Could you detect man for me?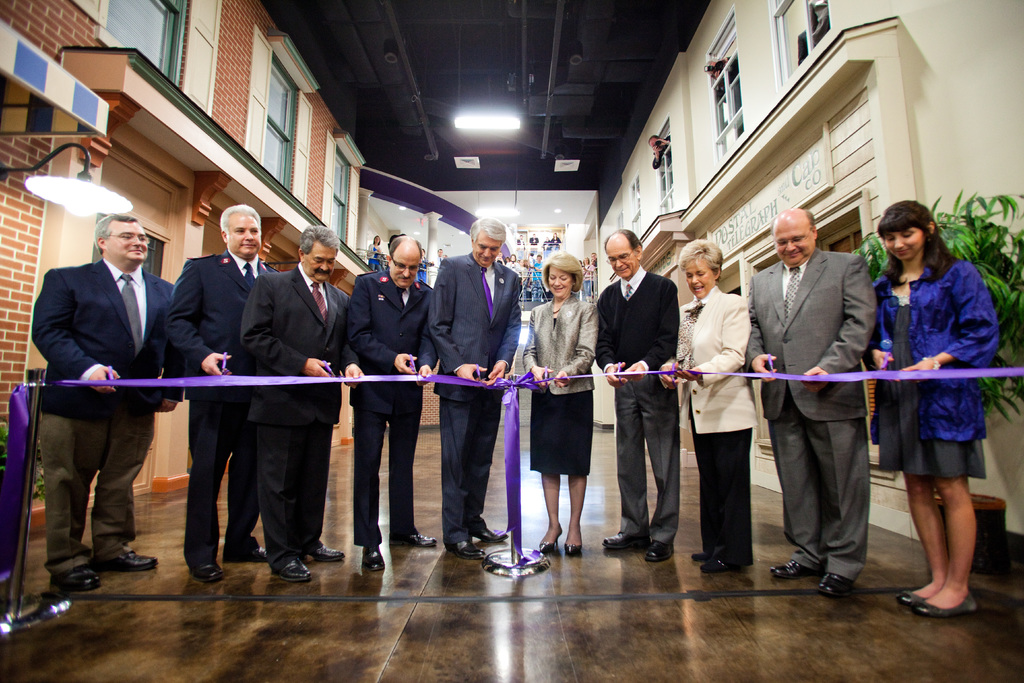
Detection result: (x1=163, y1=201, x2=280, y2=582).
